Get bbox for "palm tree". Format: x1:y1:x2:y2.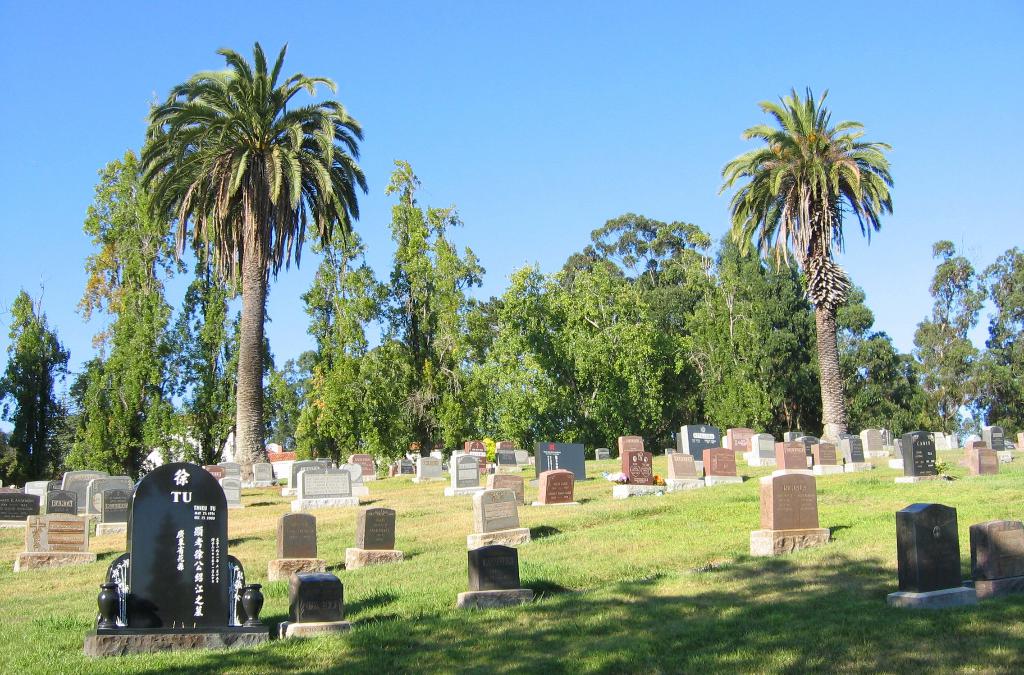
401:174:451:460.
